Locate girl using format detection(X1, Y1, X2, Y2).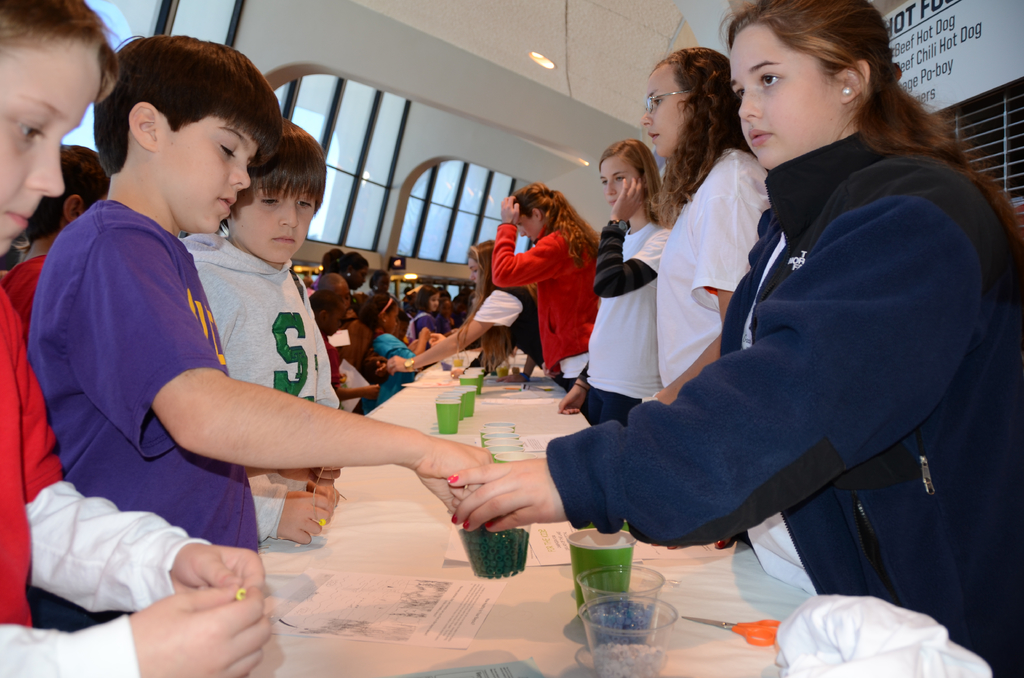
detection(358, 291, 412, 414).
